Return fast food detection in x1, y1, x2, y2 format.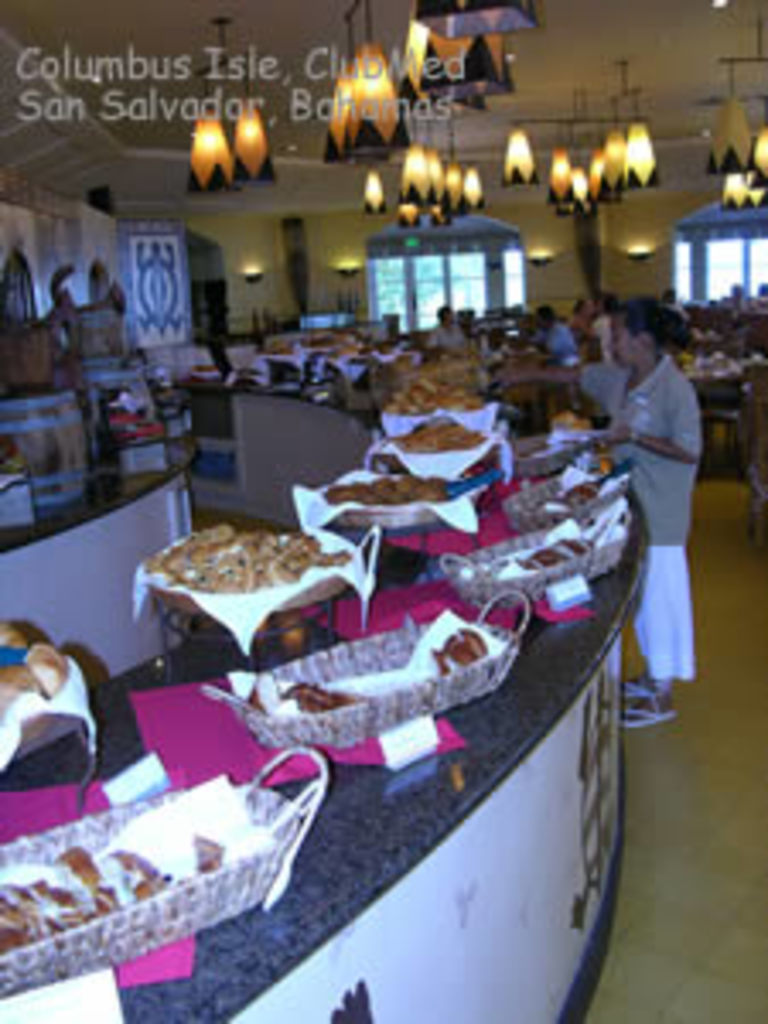
143, 522, 345, 587.
